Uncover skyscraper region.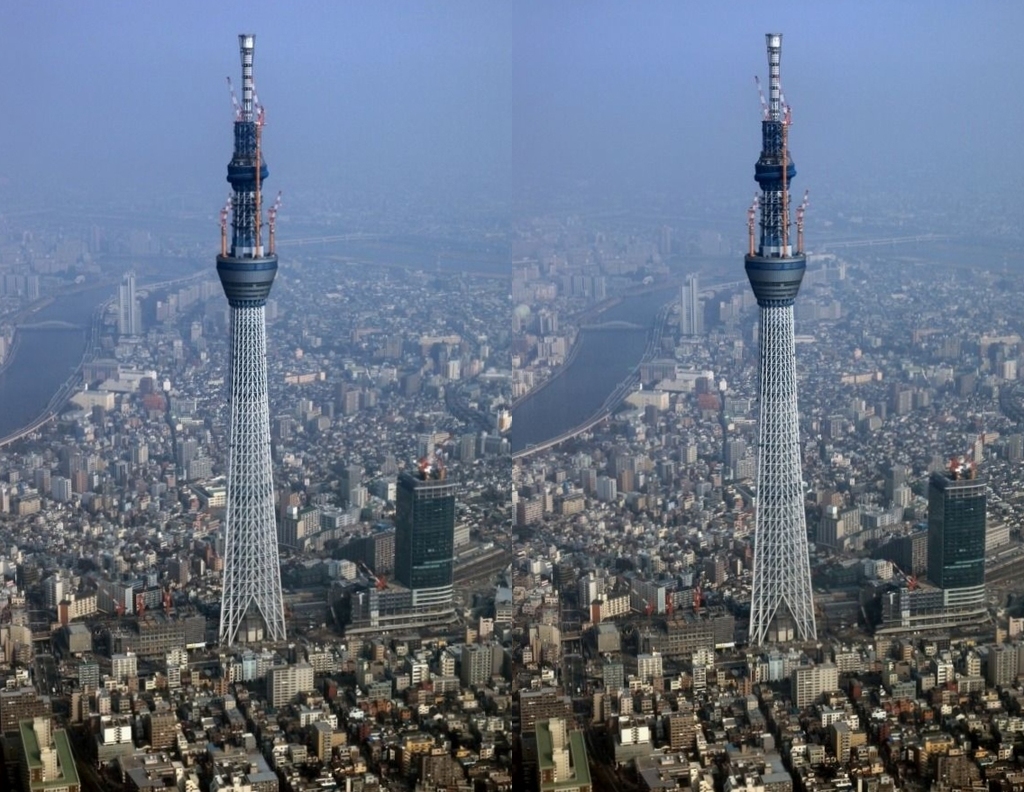
Uncovered: pyautogui.locateOnScreen(390, 424, 459, 601).
